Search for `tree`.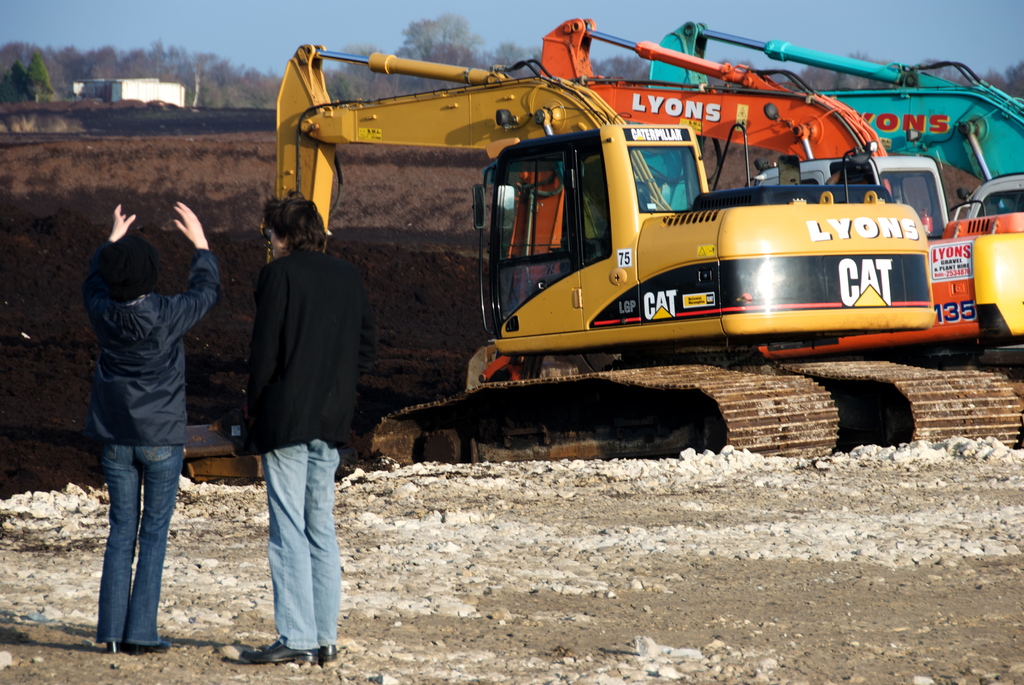
Found at BBox(2, 41, 58, 139).
